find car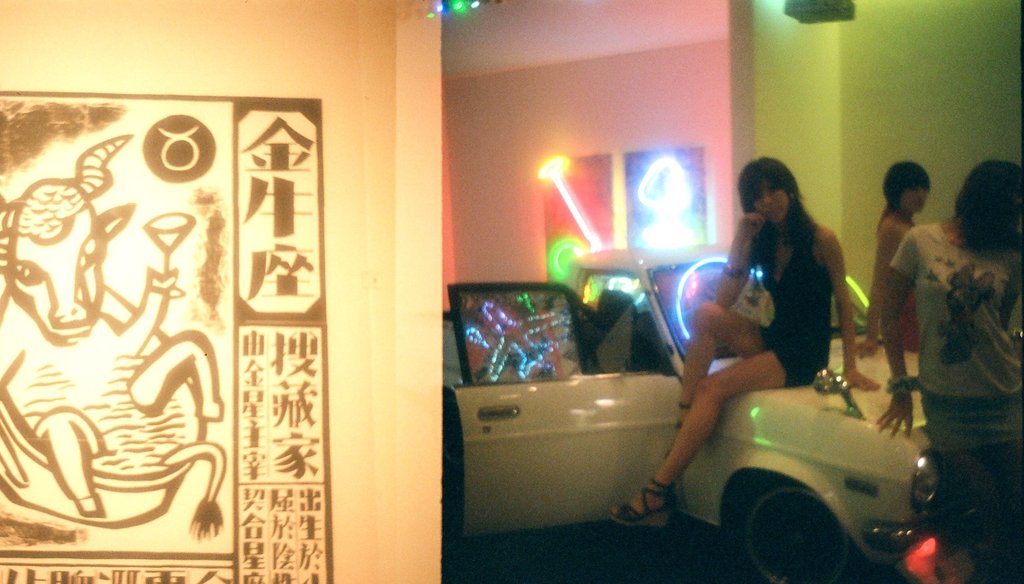
Rect(445, 246, 929, 583)
